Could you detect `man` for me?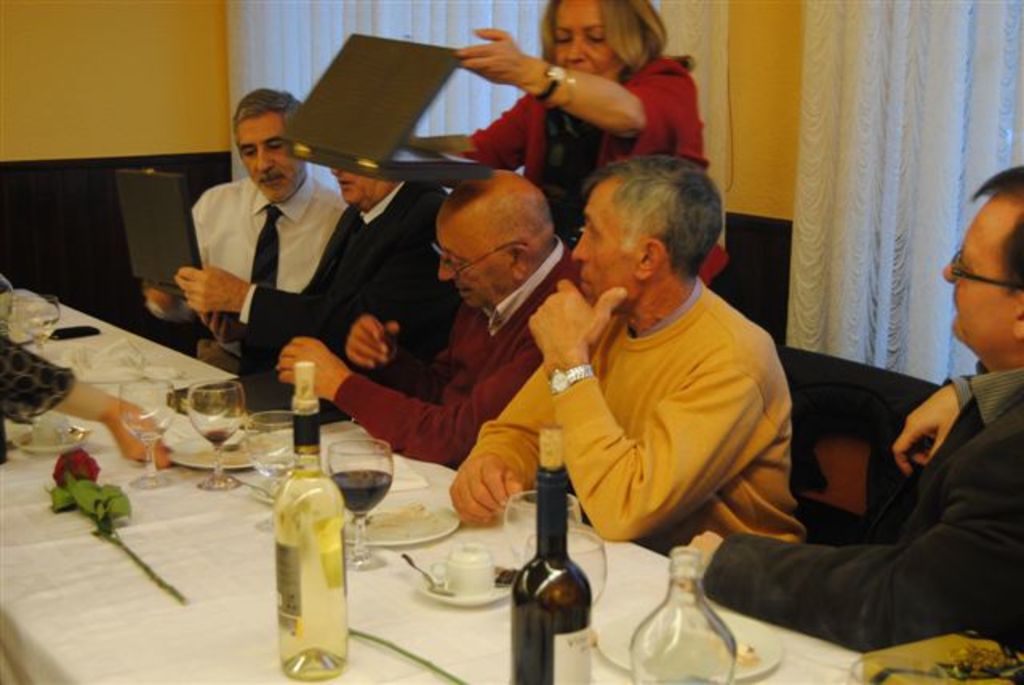
Detection result: bbox=[160, 165, 477, 427].
